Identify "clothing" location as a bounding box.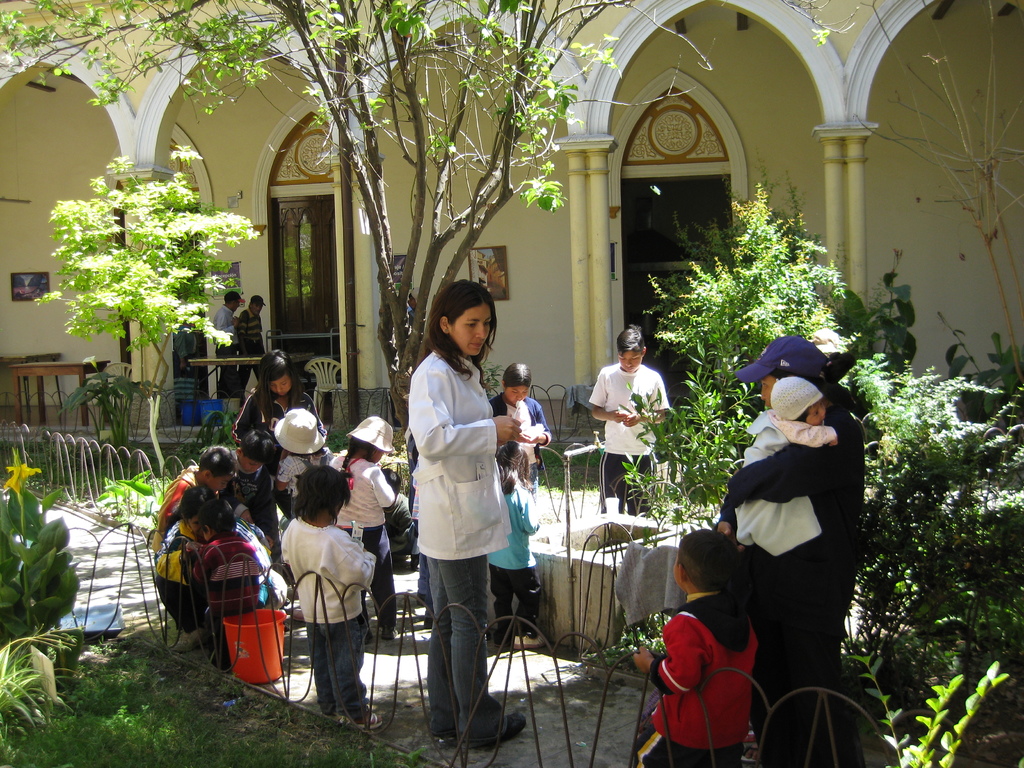
{"x1": 644, "y1": 588, "x2": 766, "y2": 760}.
